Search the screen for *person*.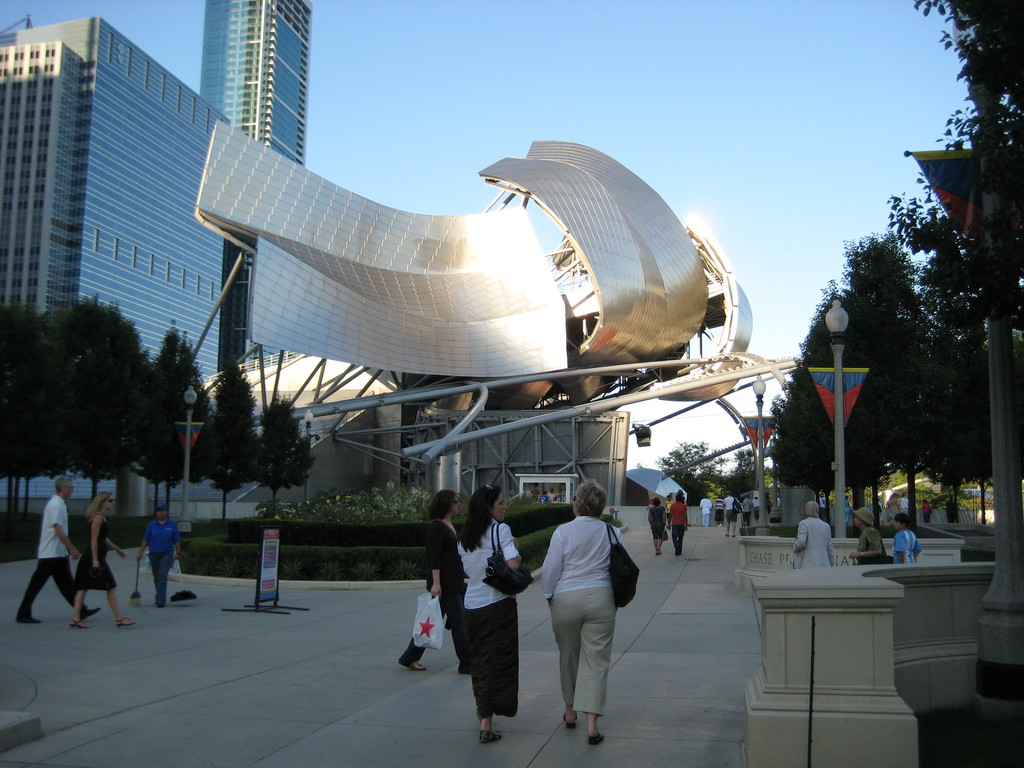
Found at bbox(646, 497, 667, 554).
